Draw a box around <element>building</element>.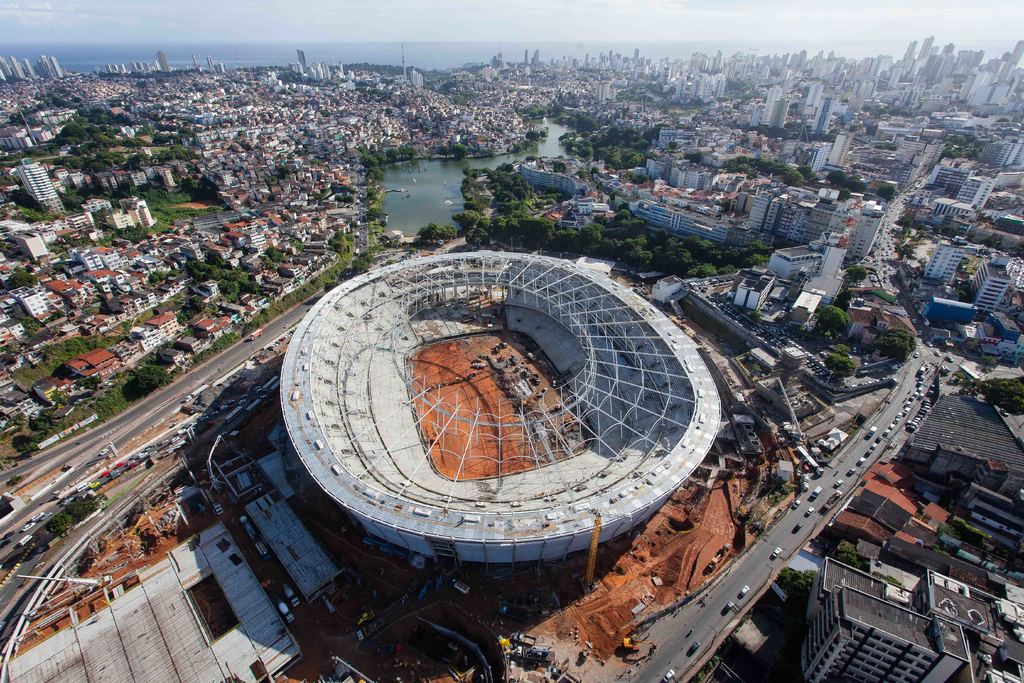
(812, 145, 831, 175).
